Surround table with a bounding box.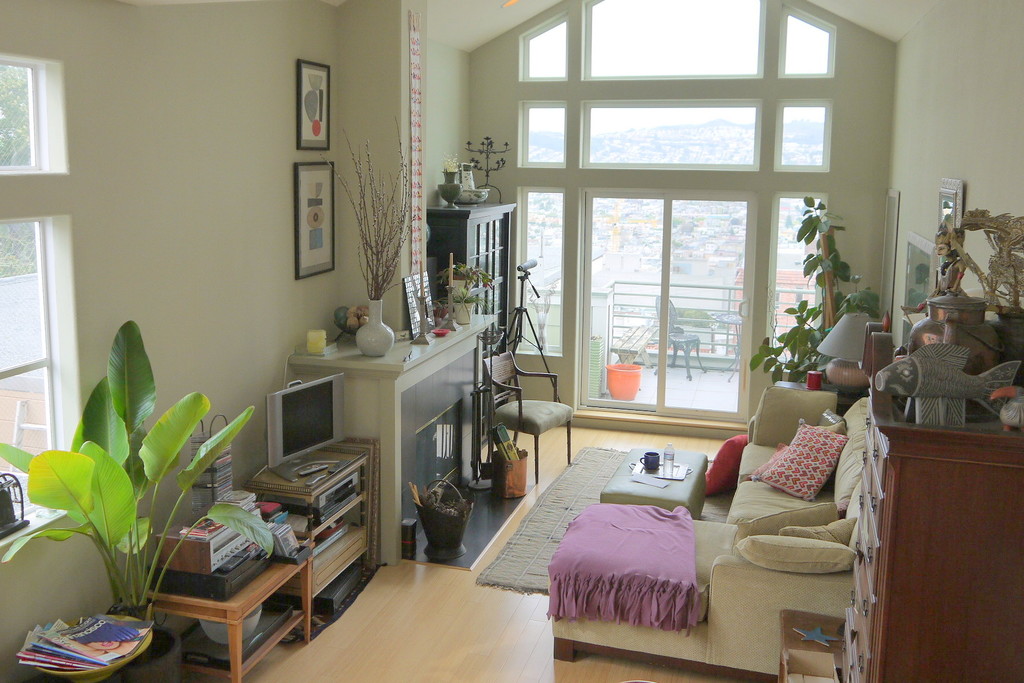
Rect(866, 316, 1023, 682).
